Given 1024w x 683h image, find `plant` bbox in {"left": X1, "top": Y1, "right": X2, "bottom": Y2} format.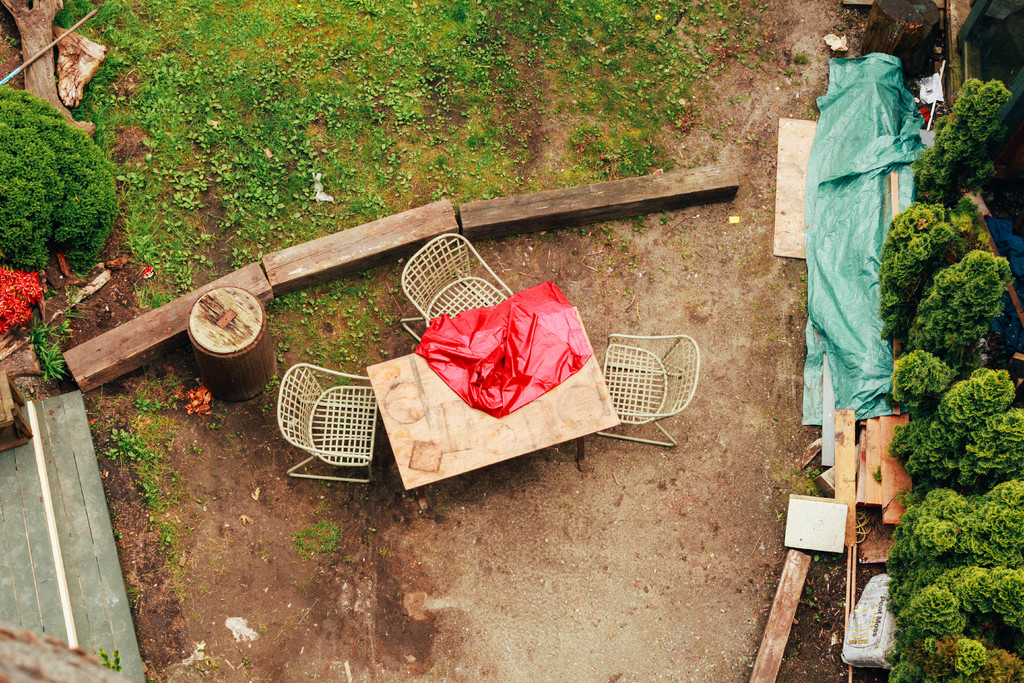
{"left": 138, "top": 468, "right": 172, "bottom": 504}.
